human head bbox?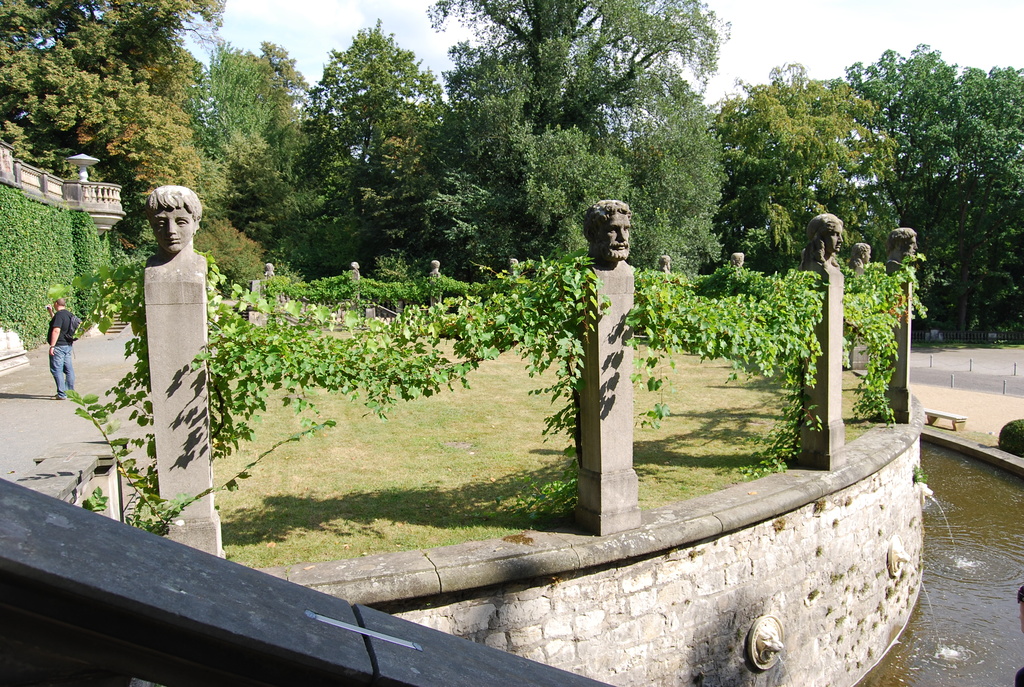
[left=804, top=210, right=839, bottom=251]
